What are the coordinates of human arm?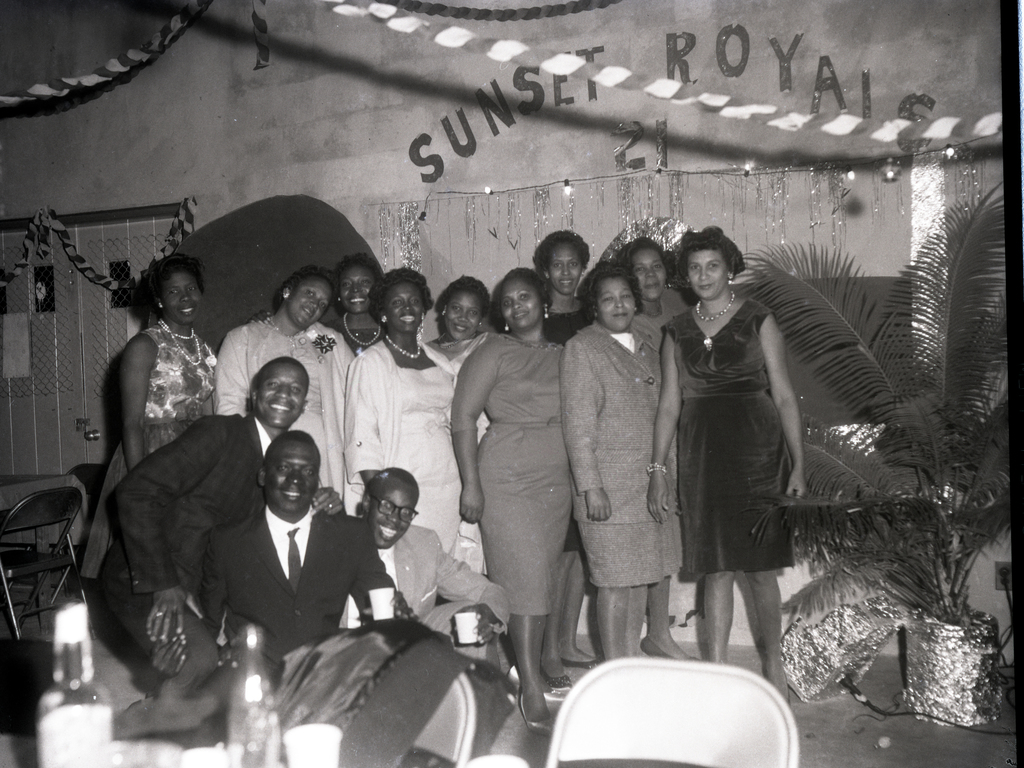
243/304/271/327.
